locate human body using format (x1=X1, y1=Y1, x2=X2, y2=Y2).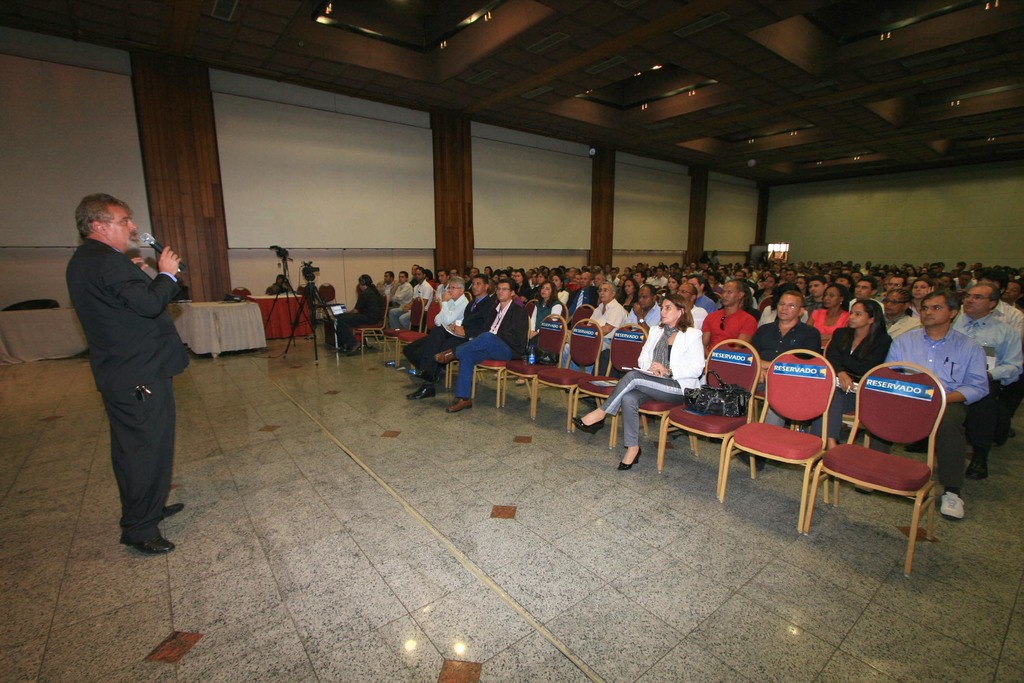
(x1=575, y1=327, x2=705, y2=475).
